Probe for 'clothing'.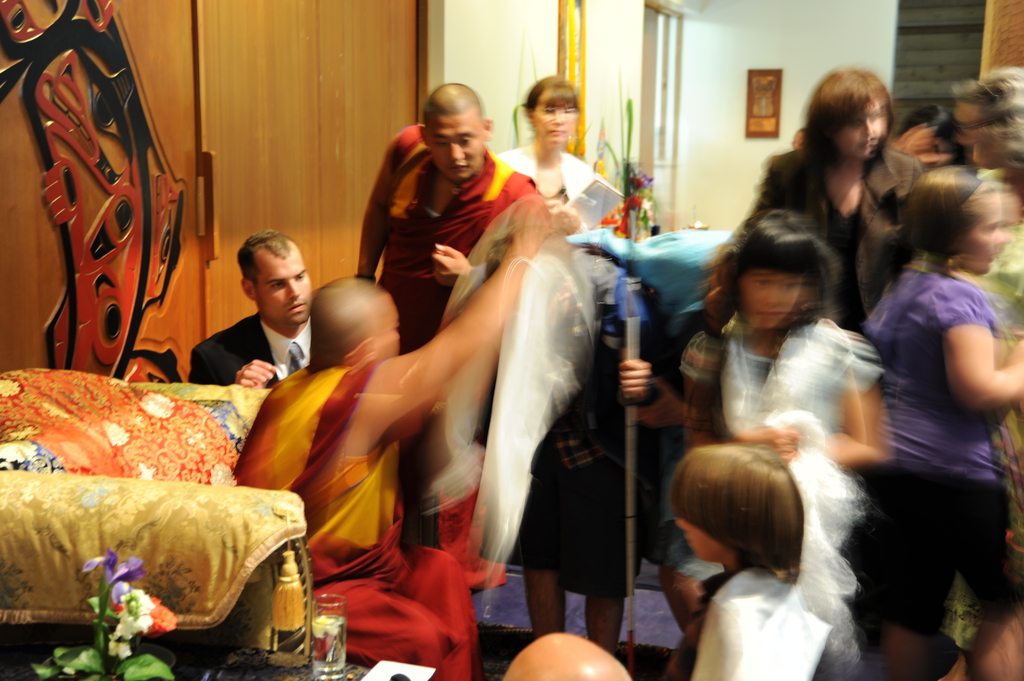
Probe result: [x1=509, y1=246, x2=630, y2=600].
